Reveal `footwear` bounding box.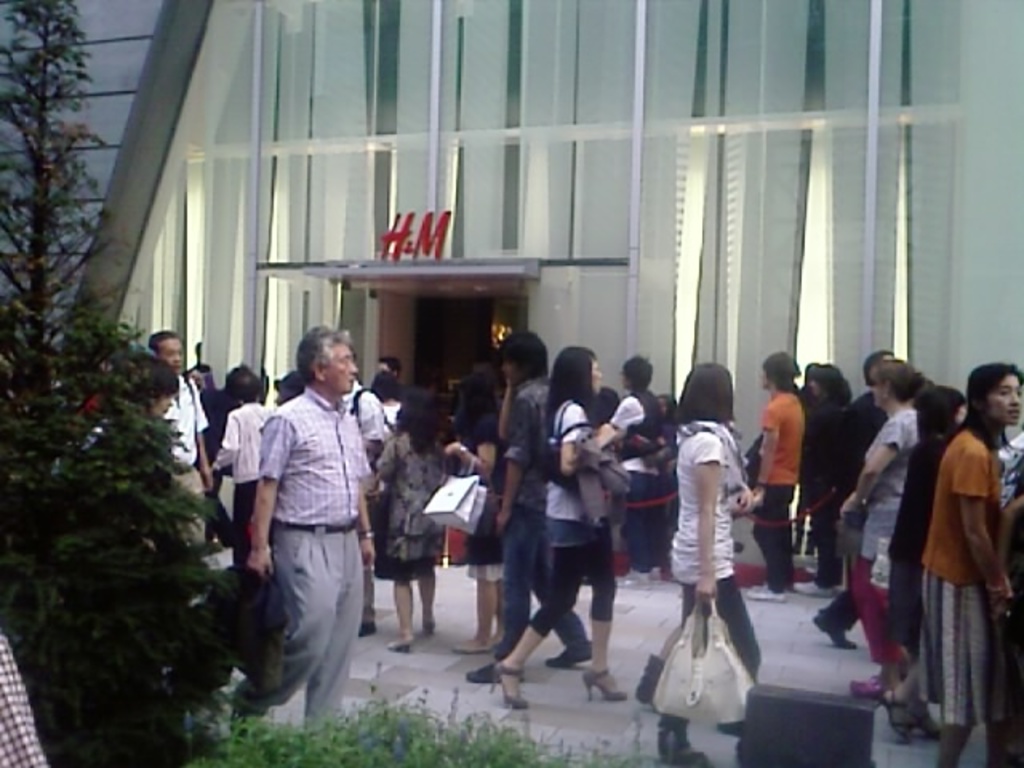
Revealed: crop(912, 712, 944, 738).
